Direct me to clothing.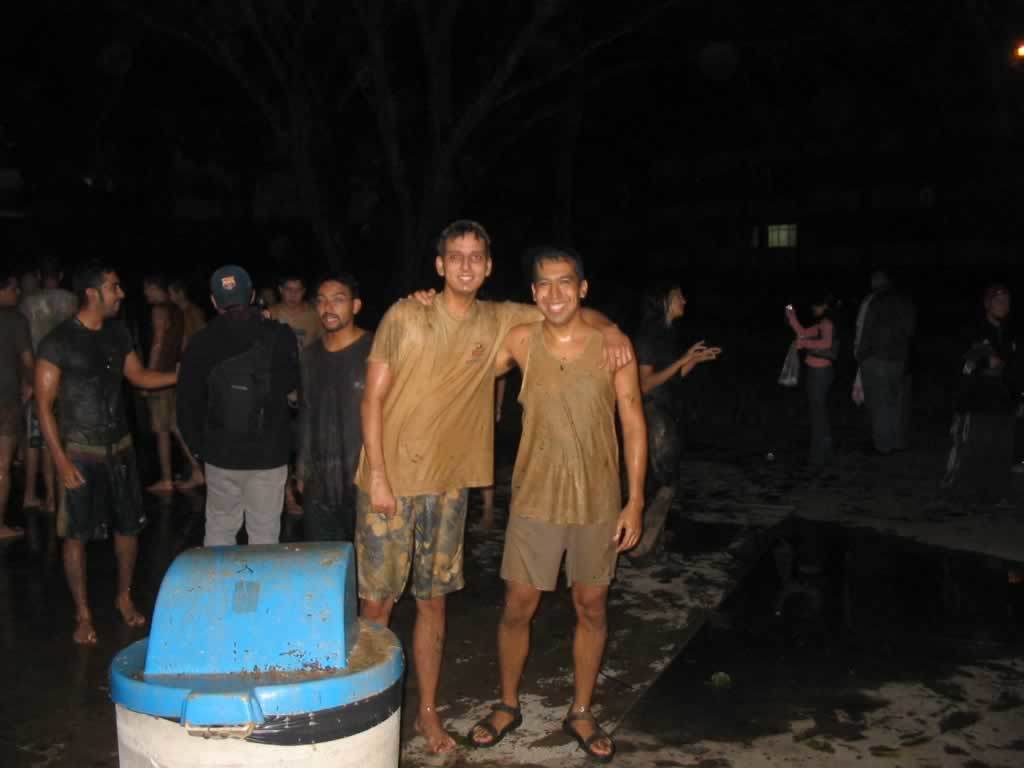
Direction: select_region(501, 317, 620, 587).
